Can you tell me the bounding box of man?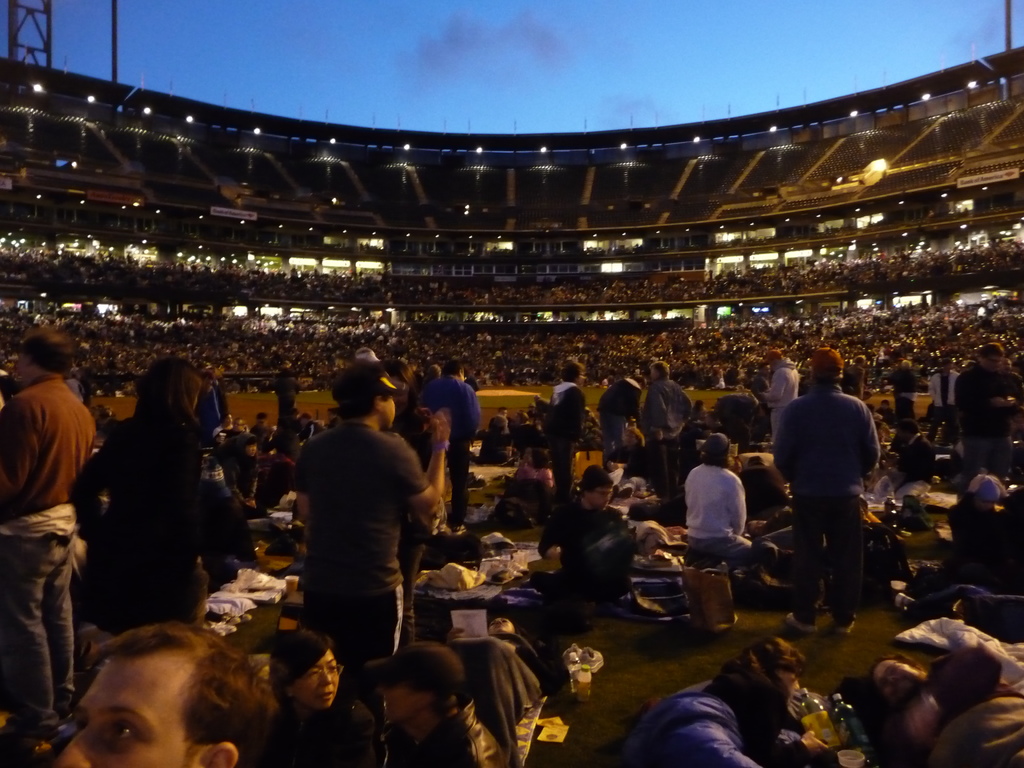
left=377, top=641, right=504, bottom=767.
